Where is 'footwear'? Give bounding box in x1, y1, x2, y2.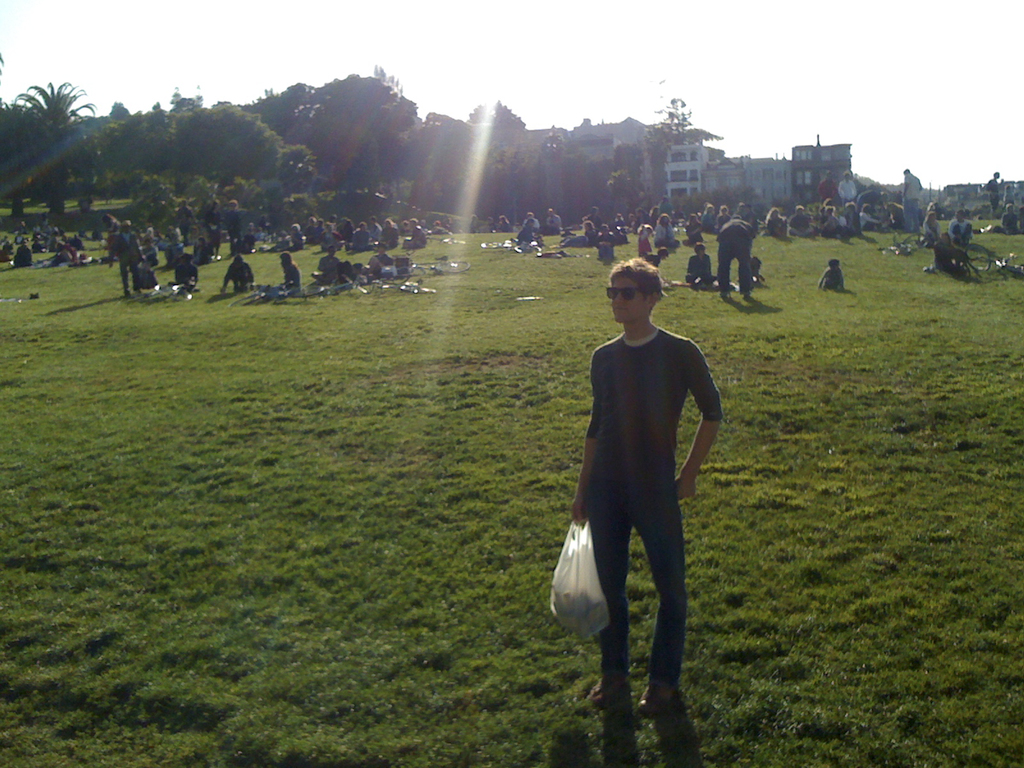
635, 682, 677, 710.
